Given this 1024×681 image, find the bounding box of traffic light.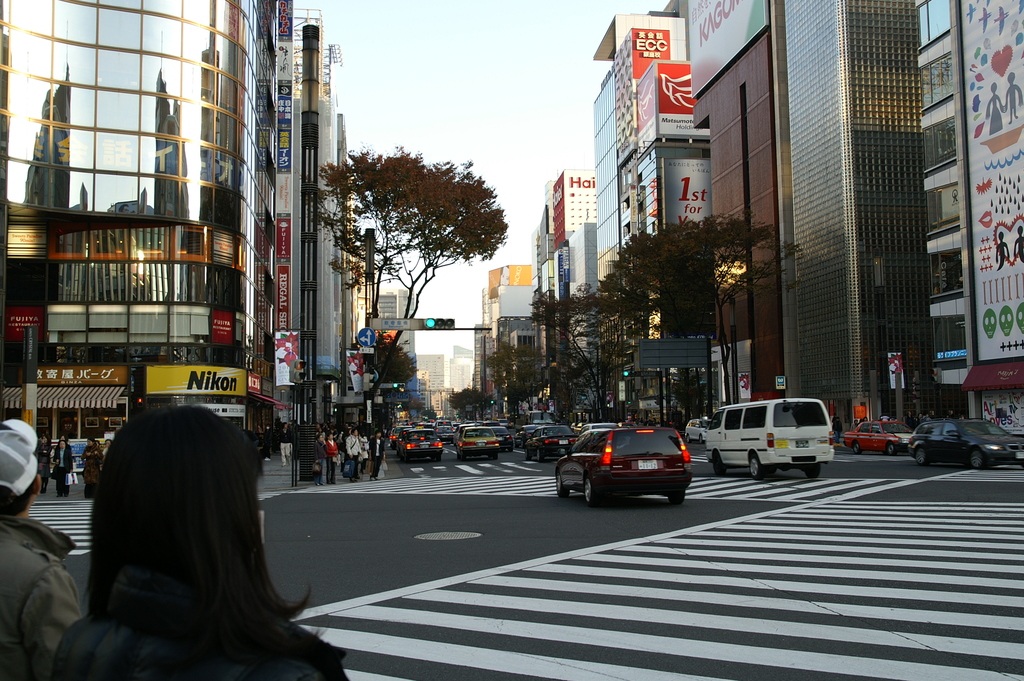
bbox(620, 370, 639, 379).
